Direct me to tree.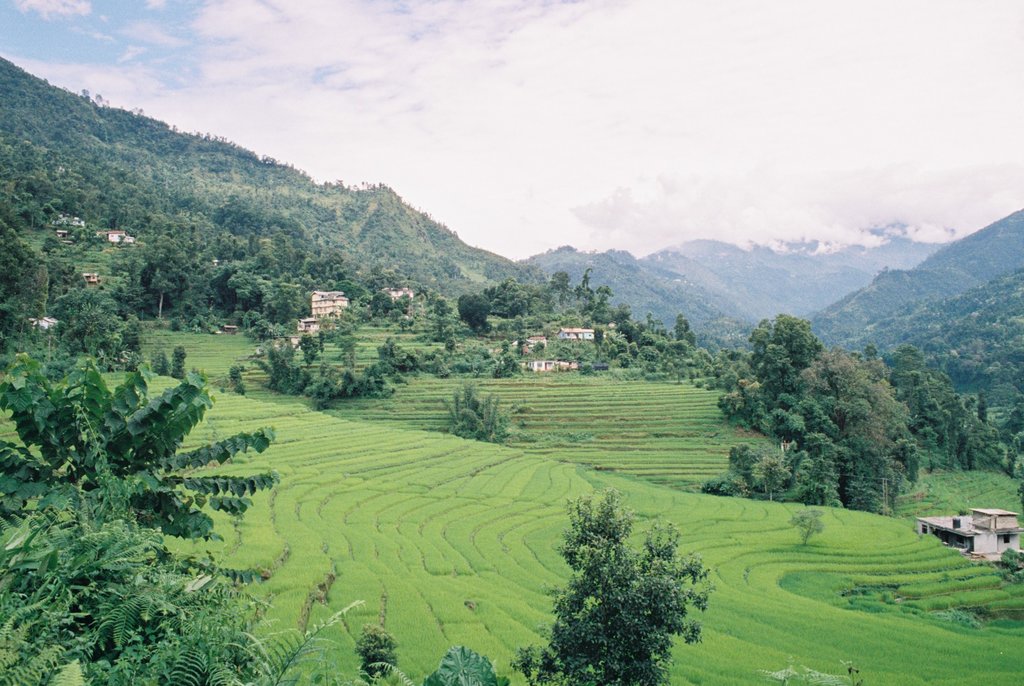
Direction: region(765, 339, 910, 510).
